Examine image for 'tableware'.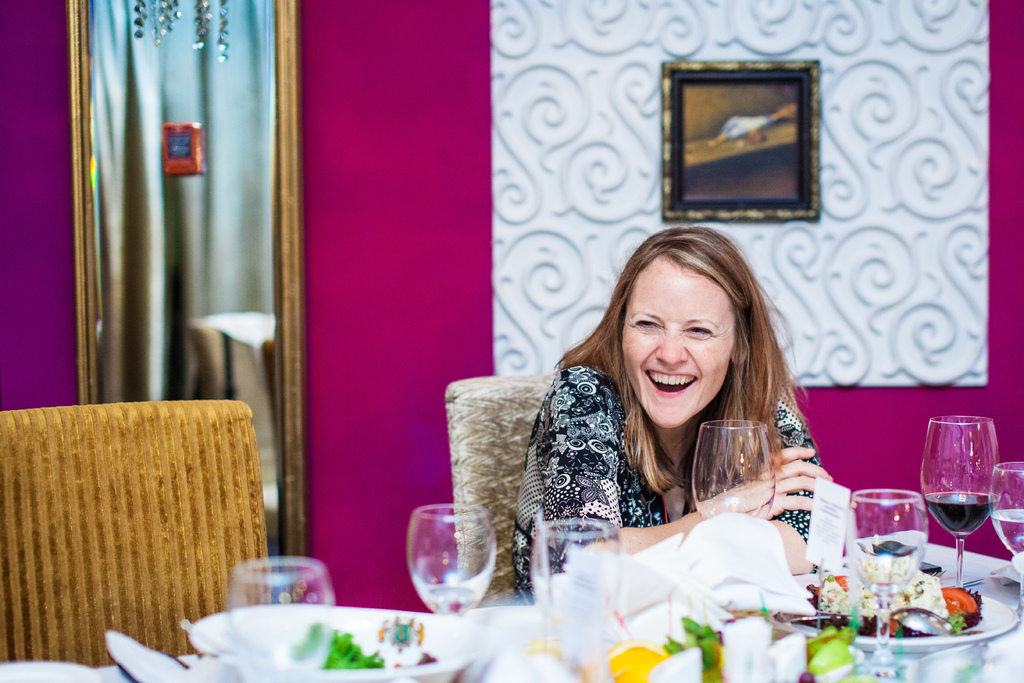
Examination result: <bbox>689, 413, 776, 519</bbox>.
